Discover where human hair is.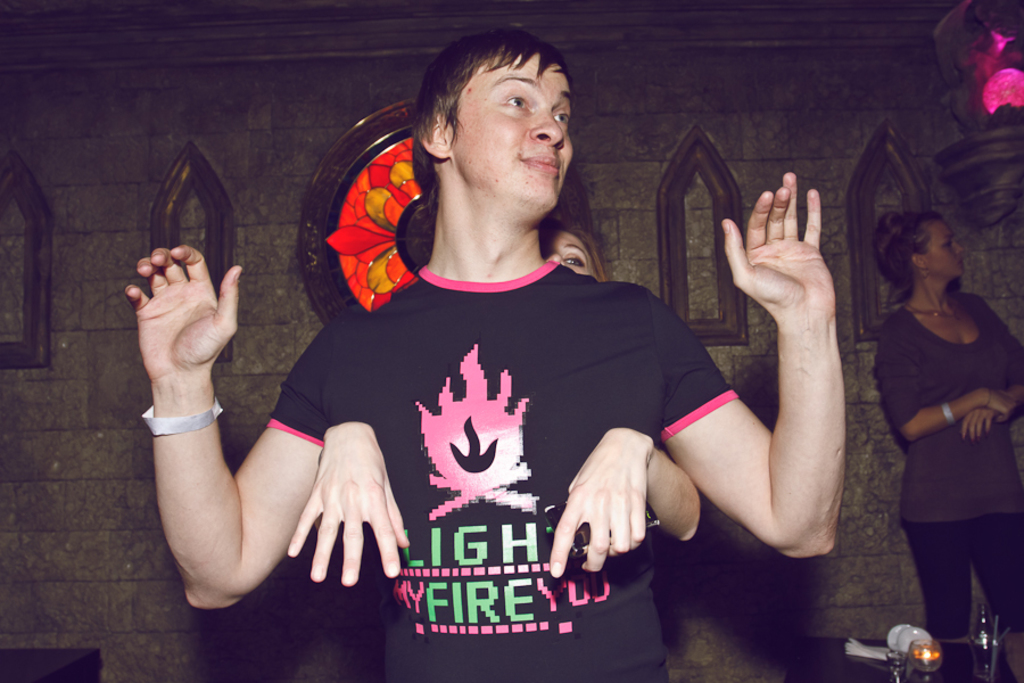
Discovered at bbox=(410, 18, 578, 204).
